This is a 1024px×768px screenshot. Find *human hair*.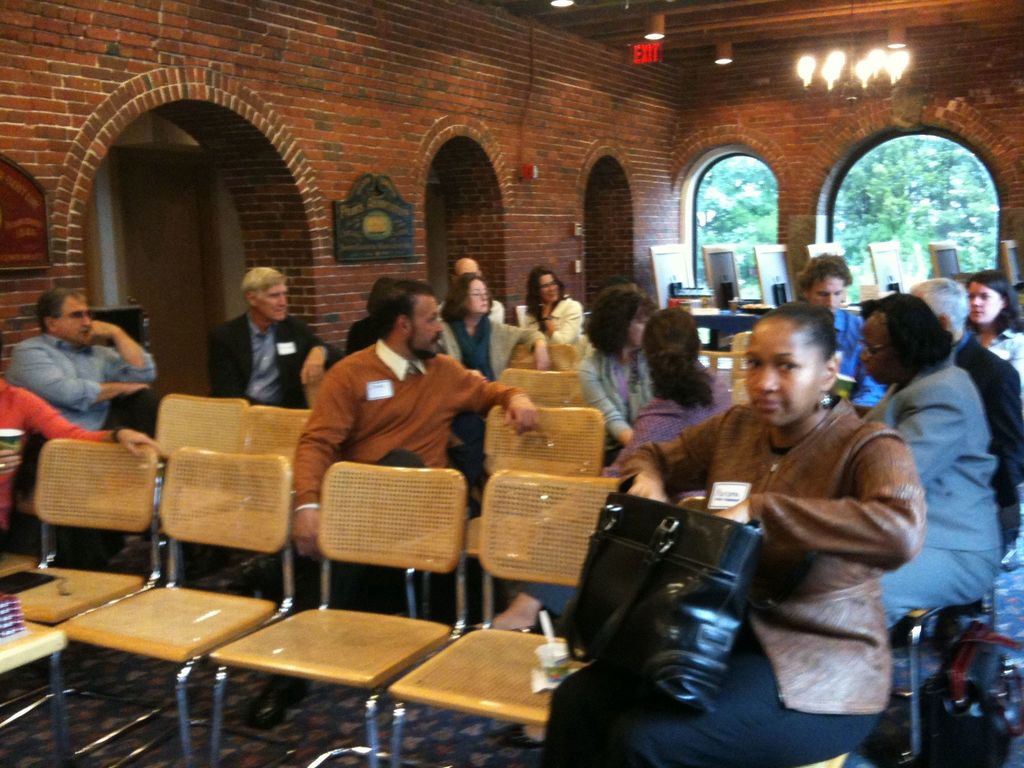
Bounding box: (left=766, top=300, right=842, bottom=358).
